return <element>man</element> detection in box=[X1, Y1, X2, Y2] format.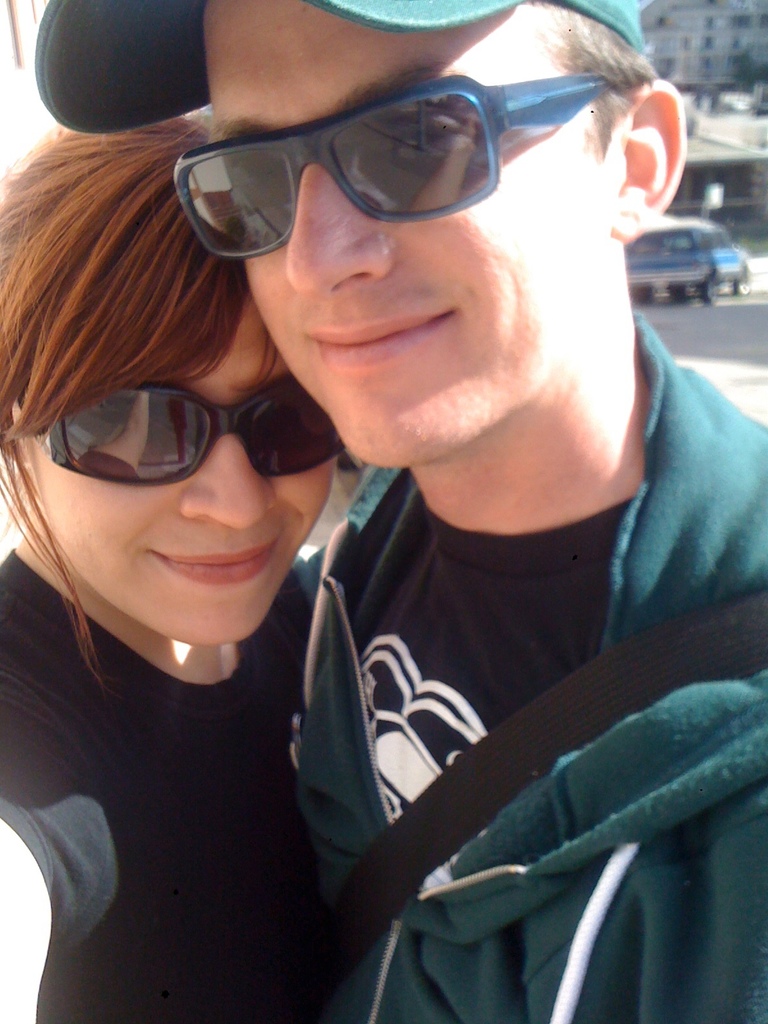
box=[110, 7, 743, 1012].
